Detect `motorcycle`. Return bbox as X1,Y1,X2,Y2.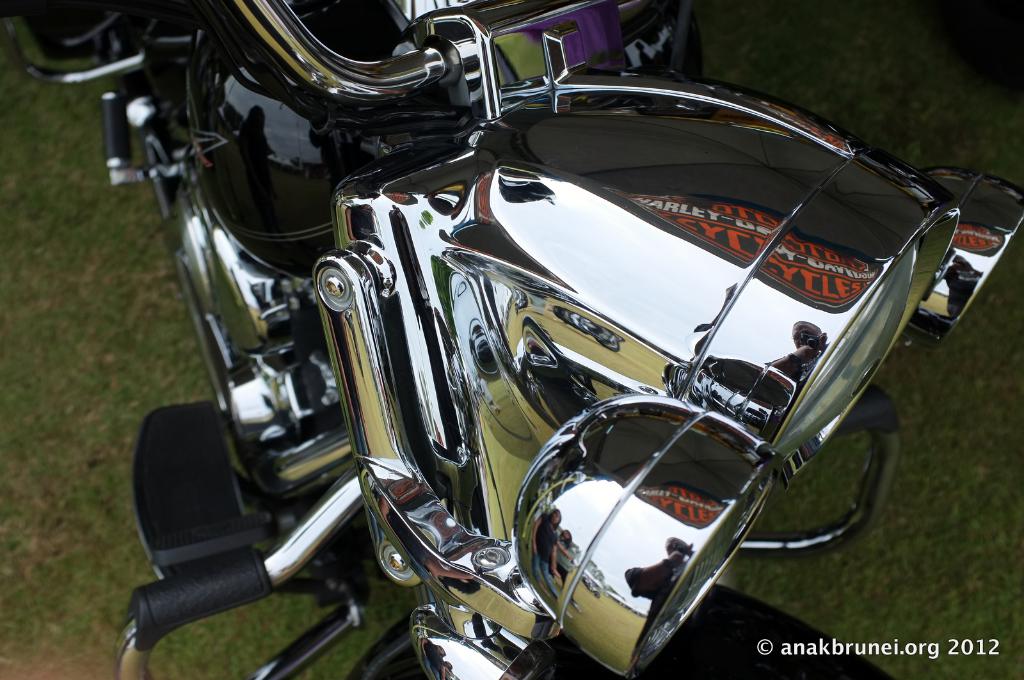
0,0,1023,679.
